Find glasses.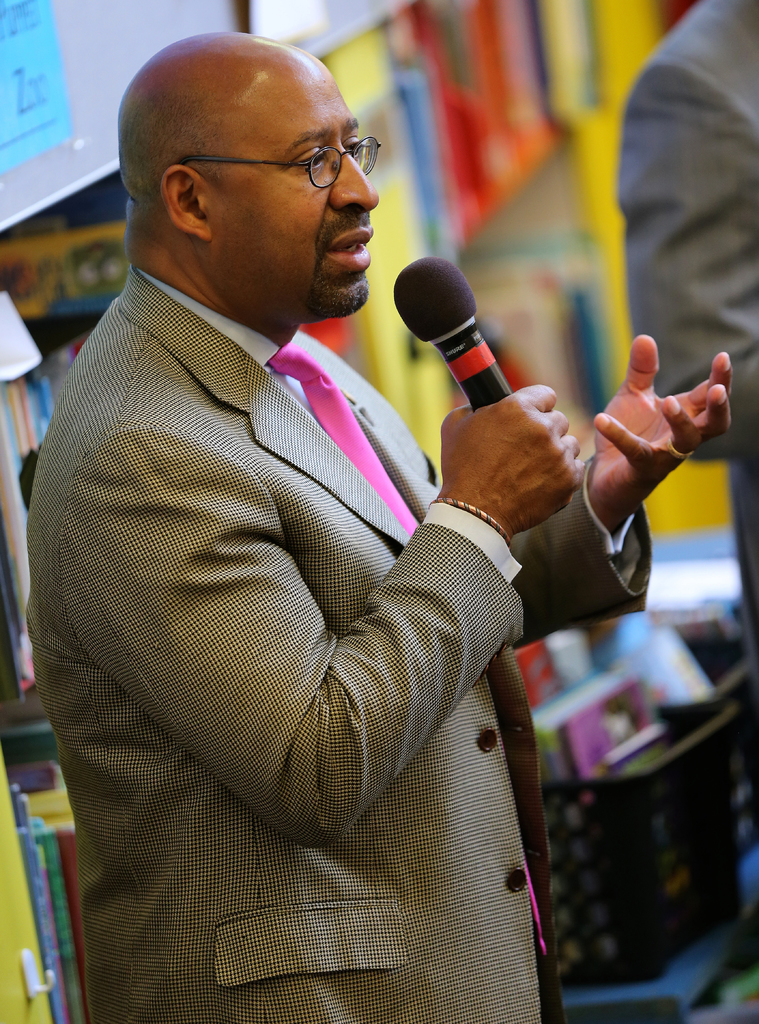
pyautogui.locateOnScreen(136, 120, 379, 199).
